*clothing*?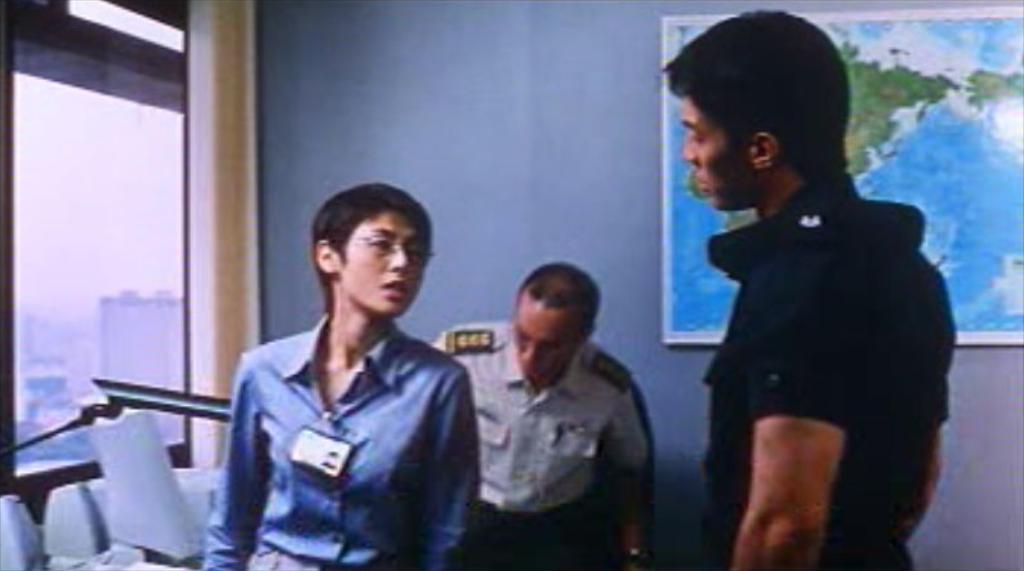
x1=204 y1=259 x2=475 y2=568
